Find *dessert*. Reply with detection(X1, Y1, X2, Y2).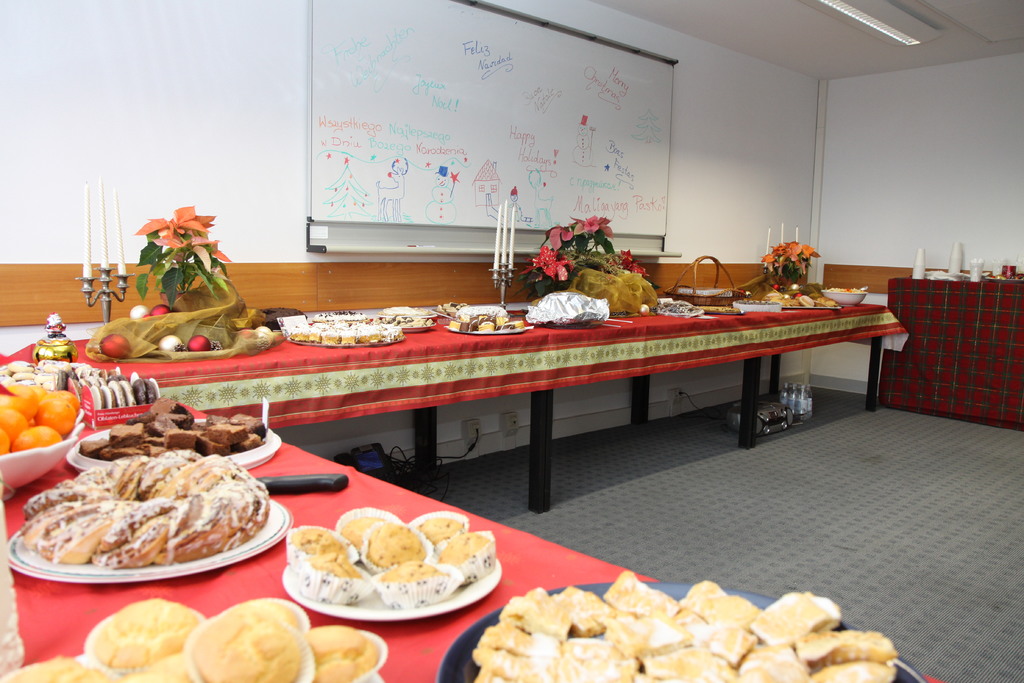
detection(0, 384, 82, 459).
